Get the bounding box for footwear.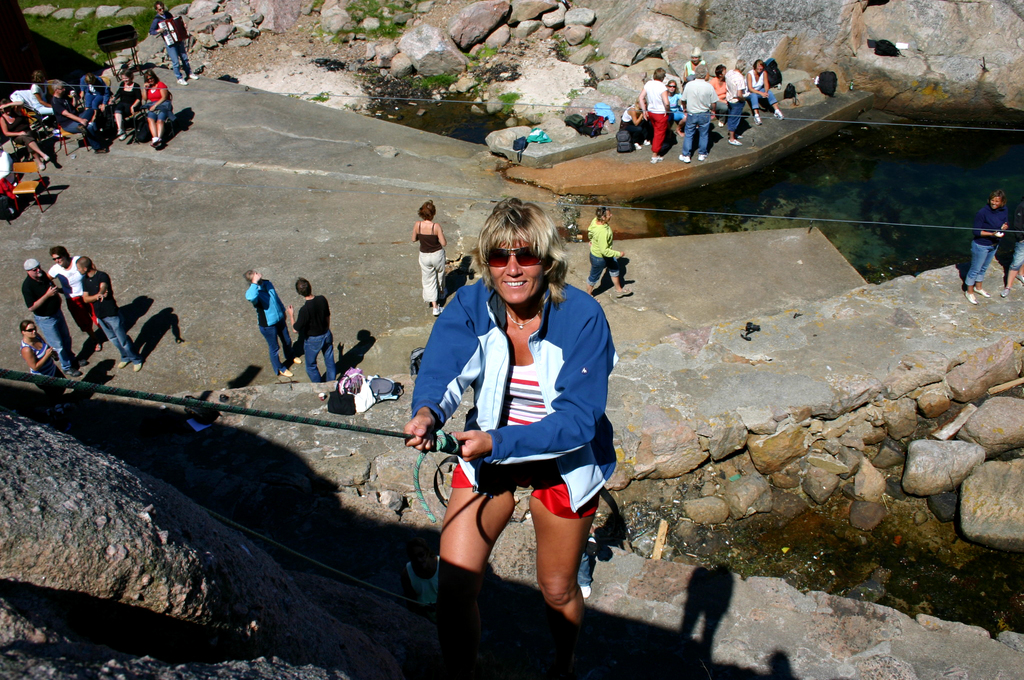
(999,282,1017,294).
